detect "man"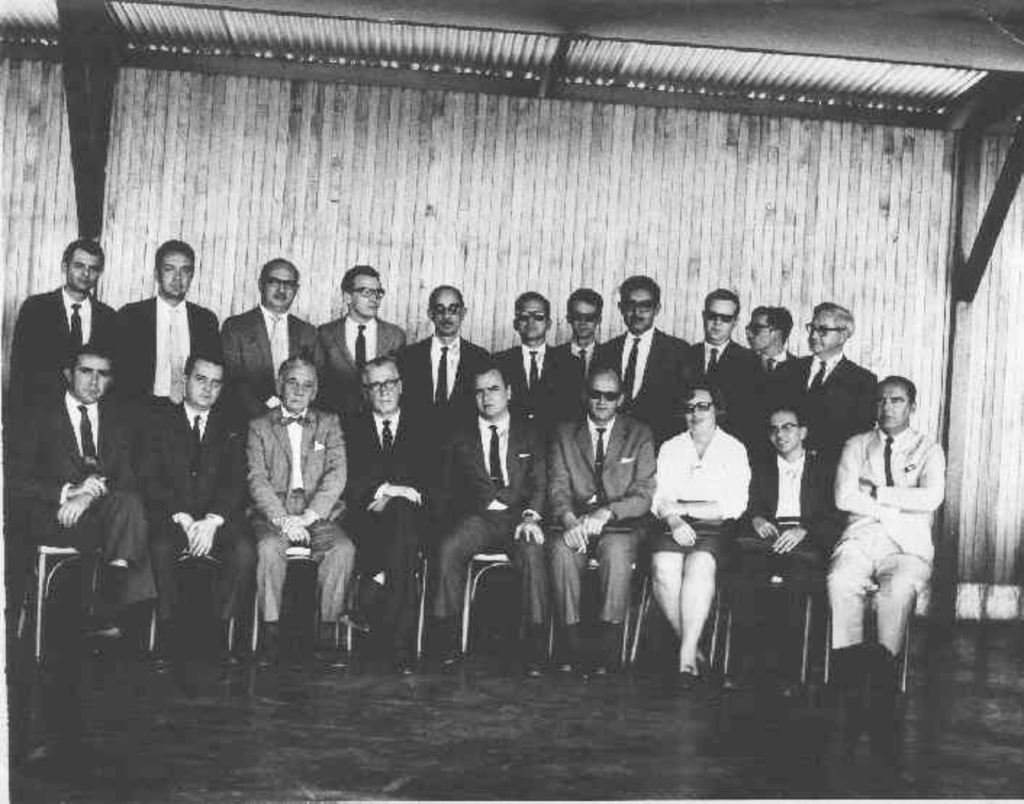
box(306, 263, 405, 401)
